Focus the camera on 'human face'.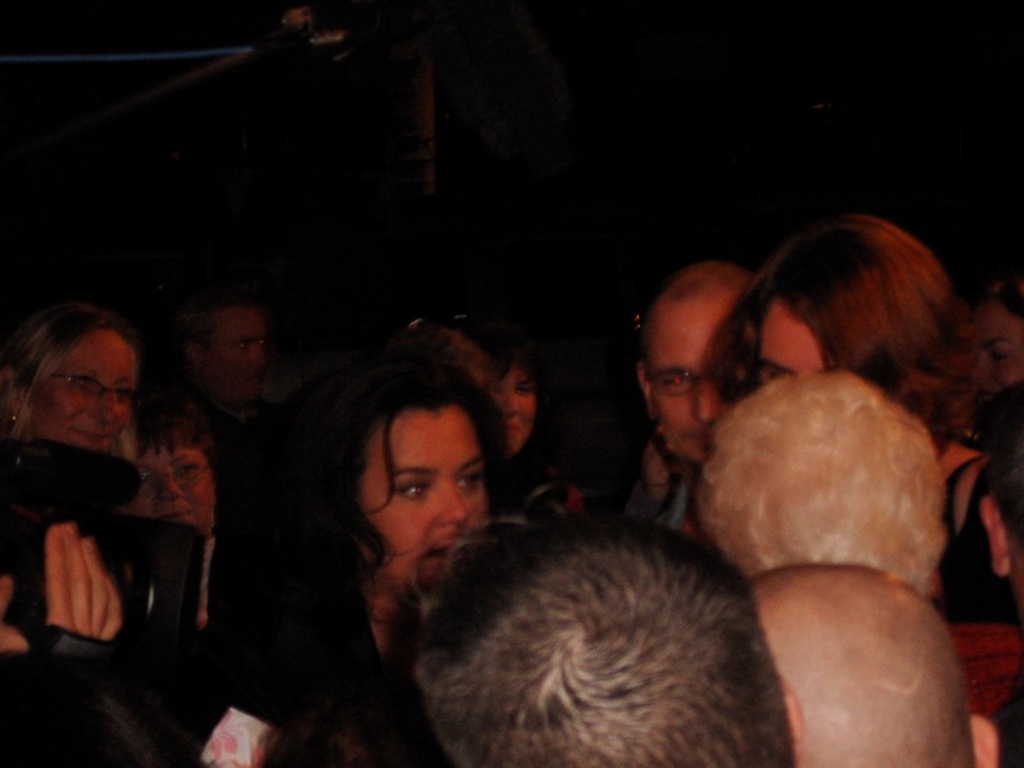
Focus region: [left=124, top=438, right=214, bottom=536].
